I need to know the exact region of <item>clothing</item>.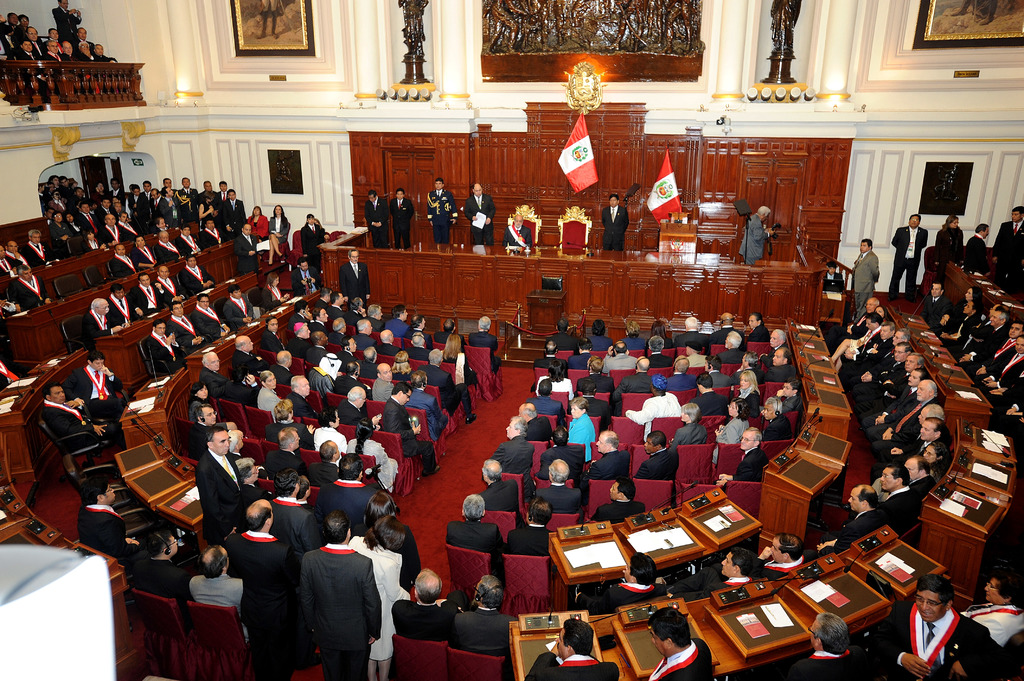
Region: 600, 202, 630, 250.
